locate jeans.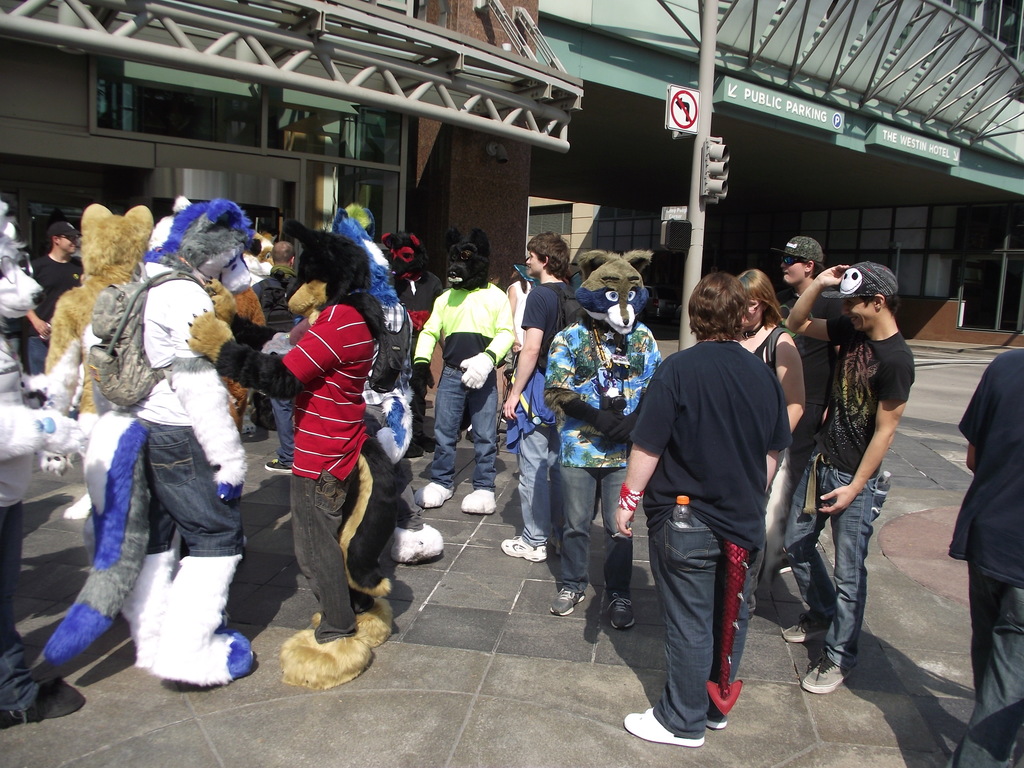
Bounding box: detection(291, 468, 361, 644).
